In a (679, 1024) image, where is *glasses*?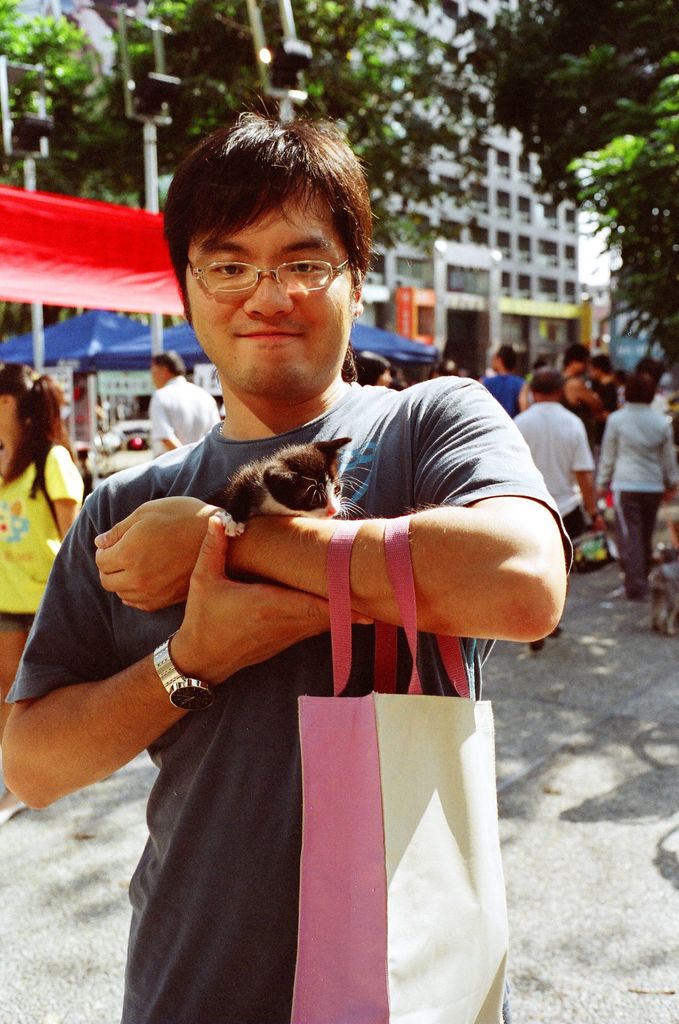
[left=183, top=234, right=360, bottom=298].
